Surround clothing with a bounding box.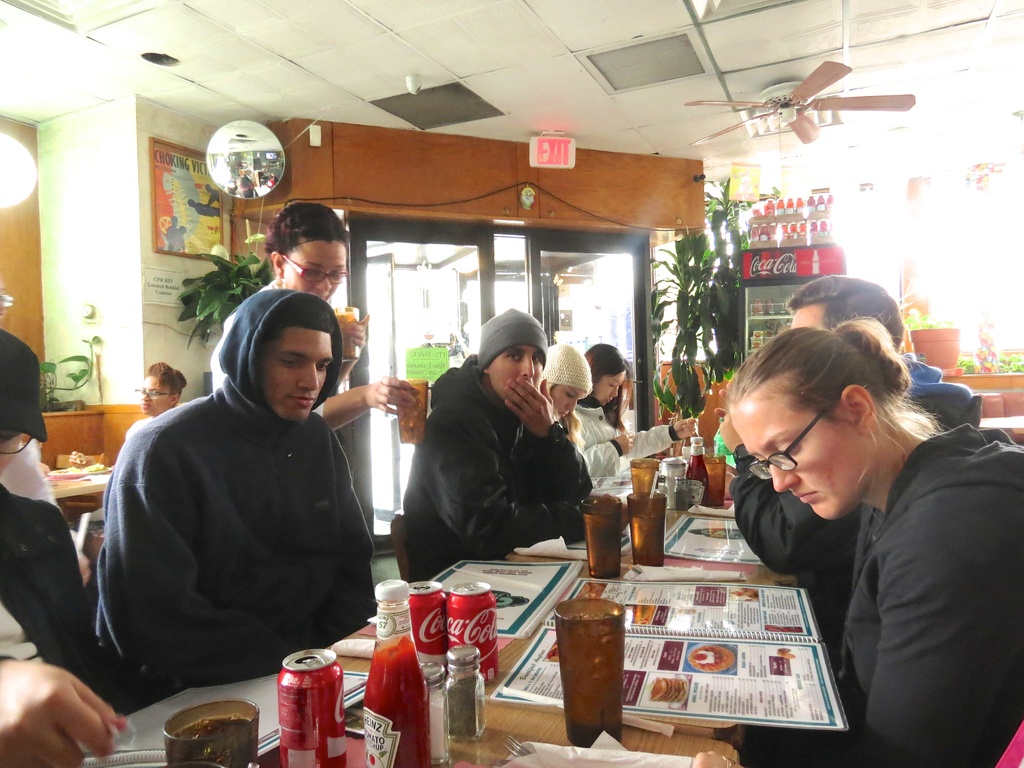
85, 316, 395, 716.
